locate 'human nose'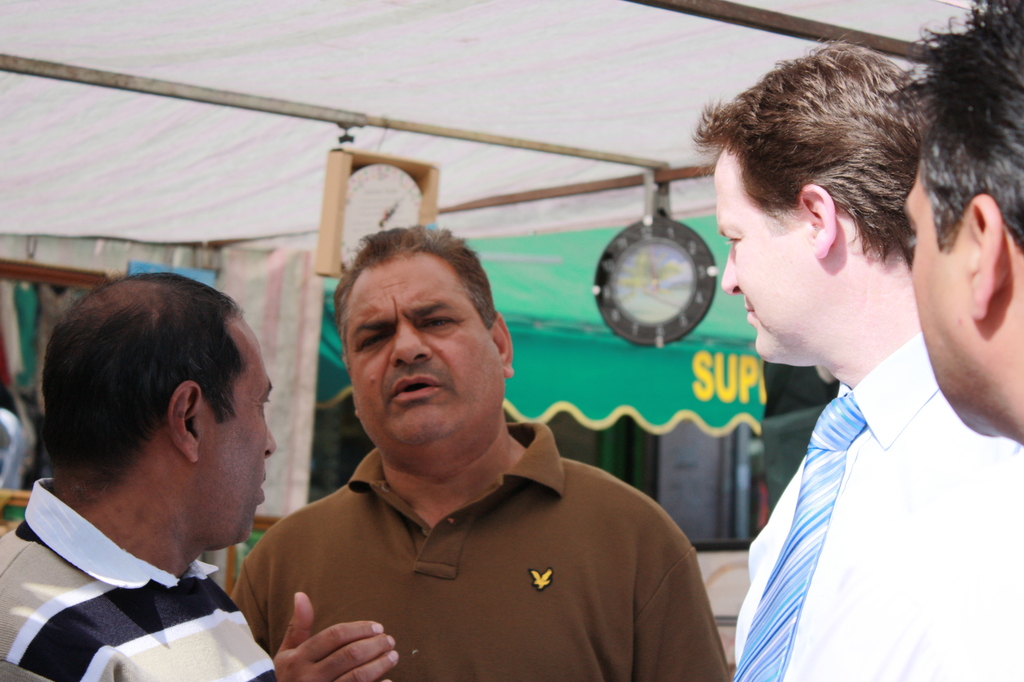
[left=387, top=323, right=433, bottom=371]
